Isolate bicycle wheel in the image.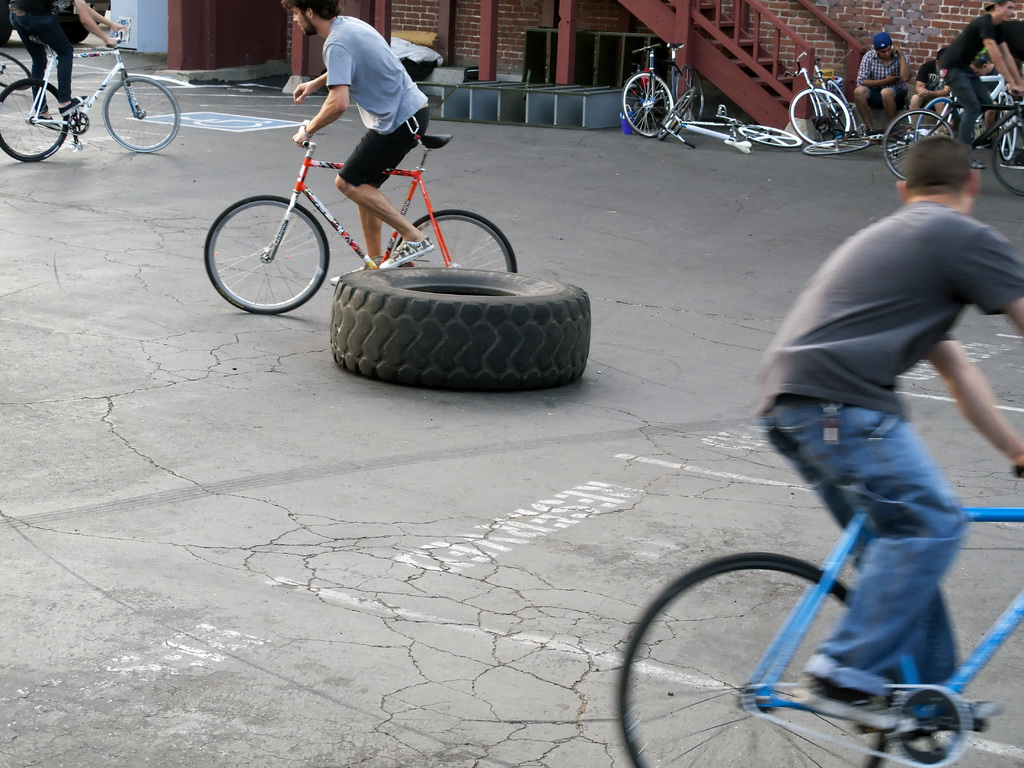
Isolated region: bbox=[392, 210, 514, 274].
